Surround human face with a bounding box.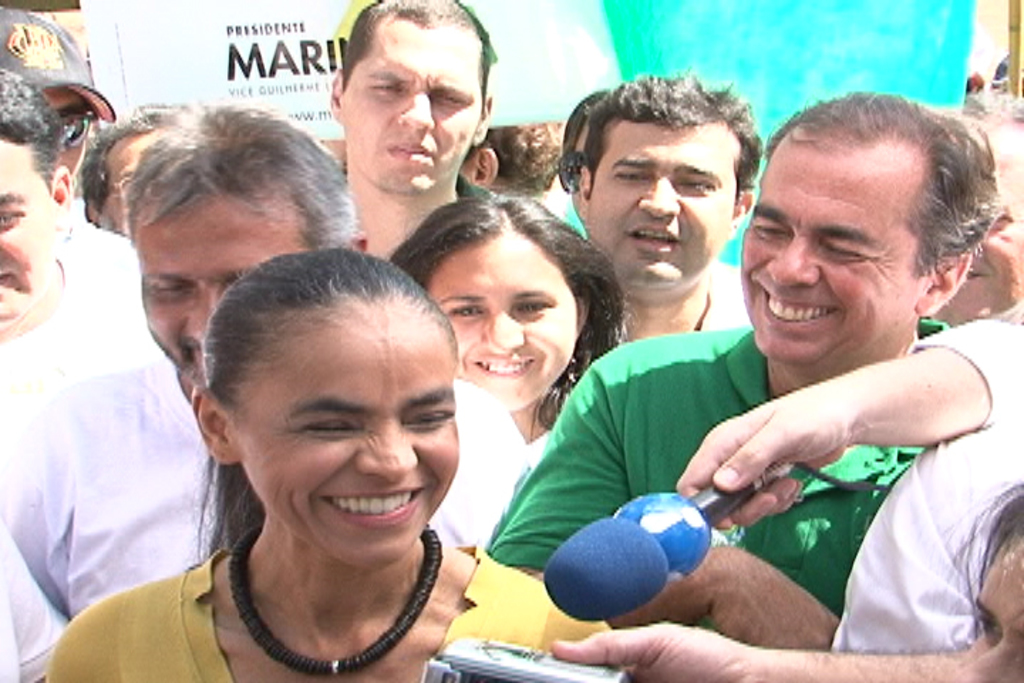
240,302,459,571.
